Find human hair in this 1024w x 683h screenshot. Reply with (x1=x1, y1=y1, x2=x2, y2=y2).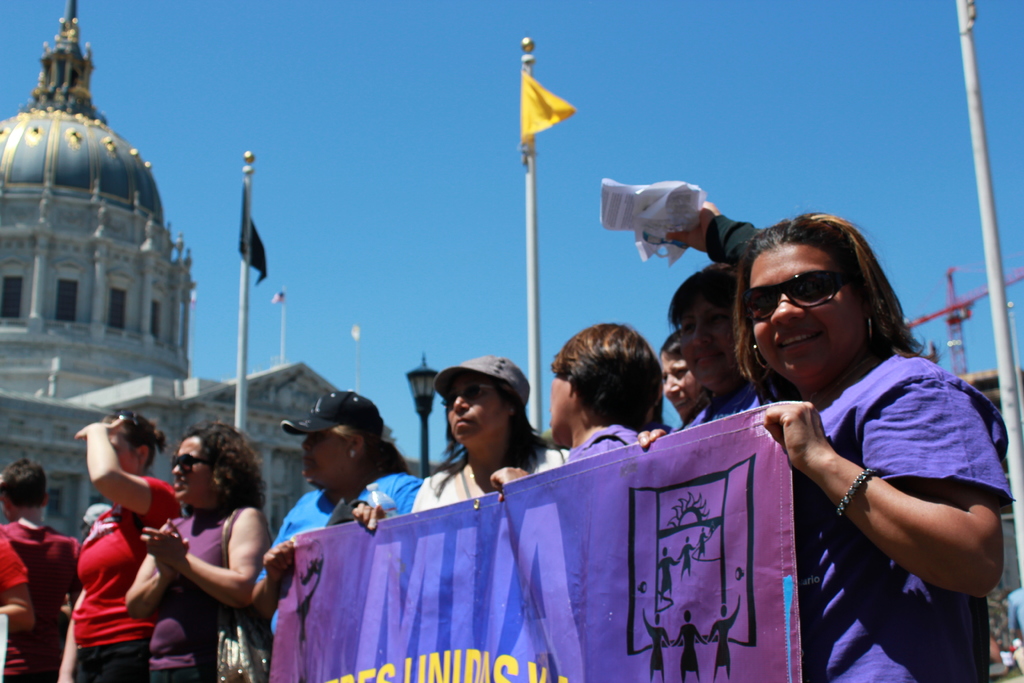
(x1=102, y1=409, x2=169, y2=475).
